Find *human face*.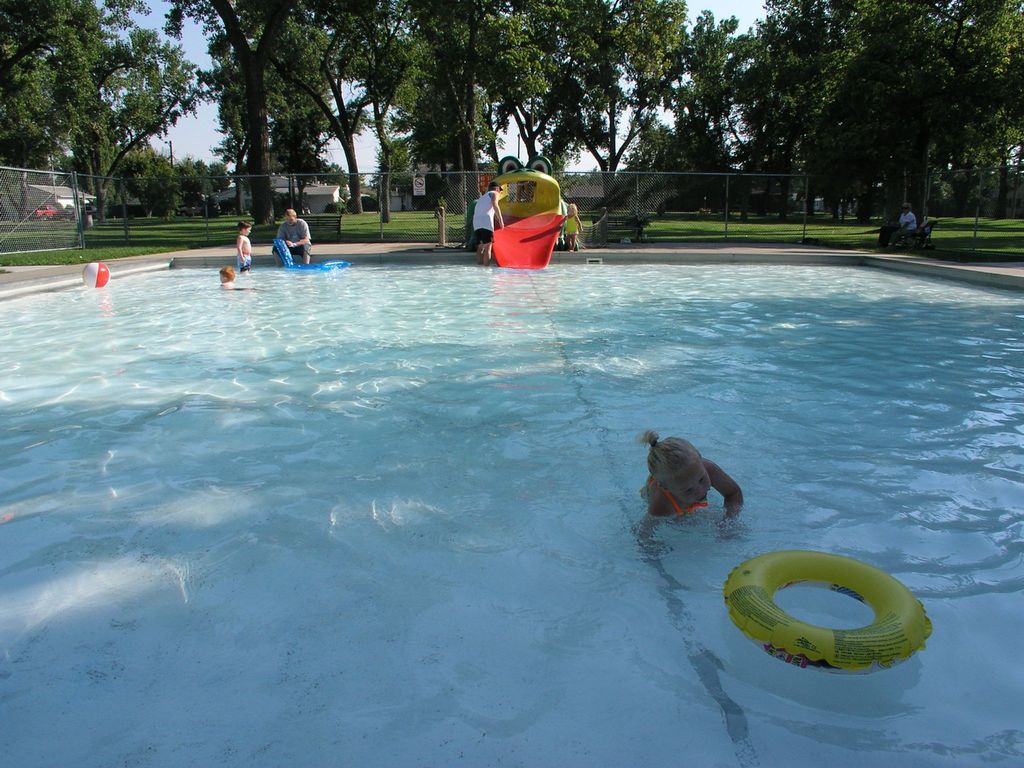
(245, 227, 250, 237).
